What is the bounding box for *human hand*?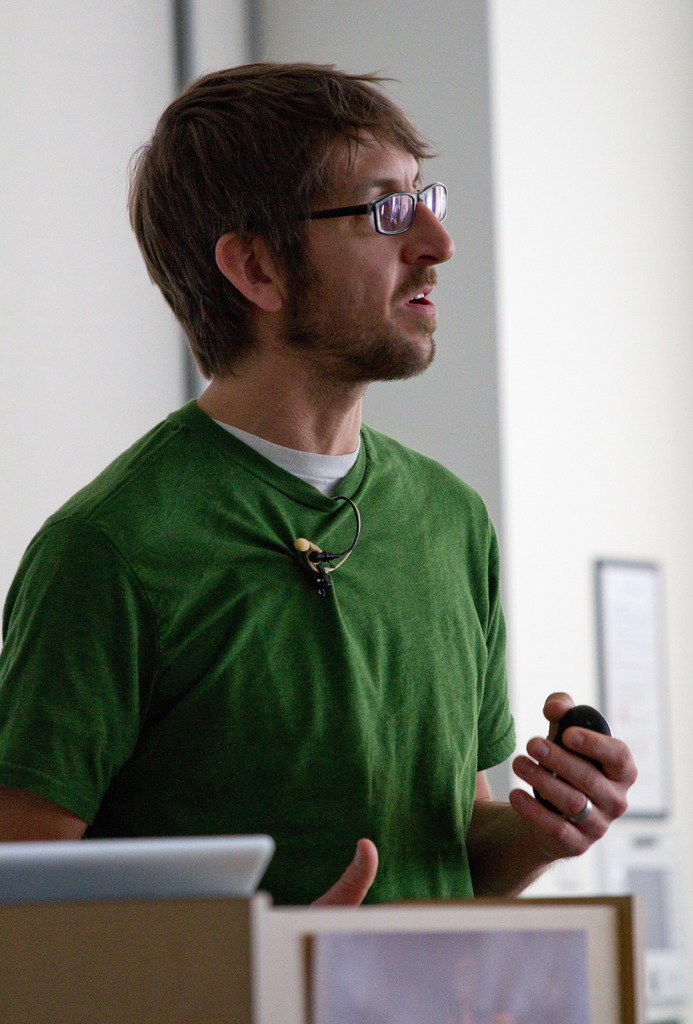
[490, 700, 645, 884].
